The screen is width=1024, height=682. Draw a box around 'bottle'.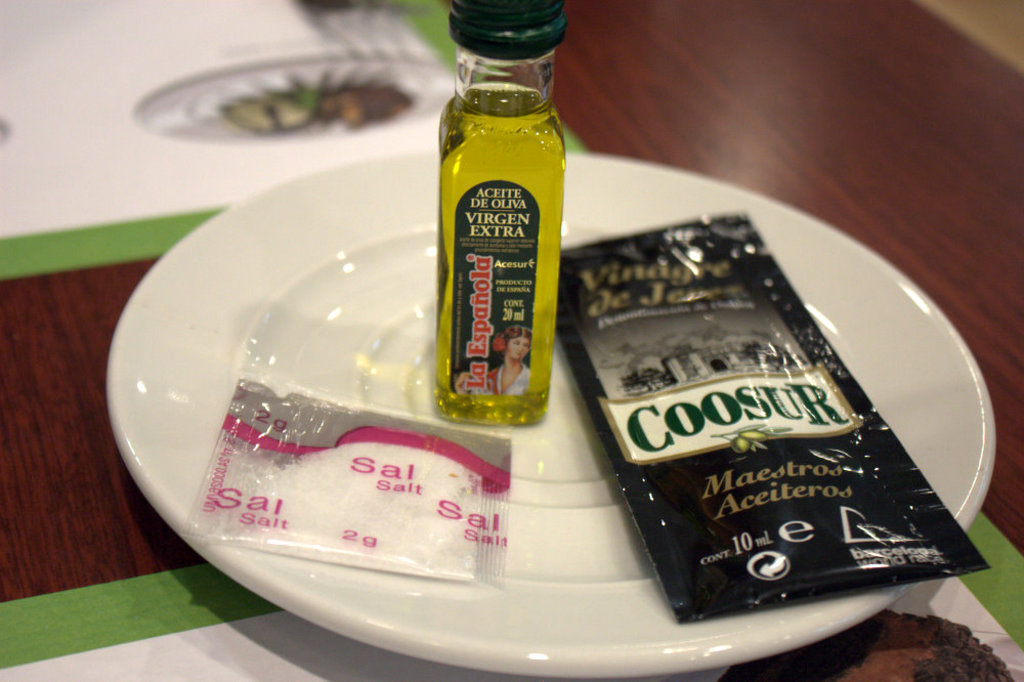
l=425, t=0, r=569, b=453.
